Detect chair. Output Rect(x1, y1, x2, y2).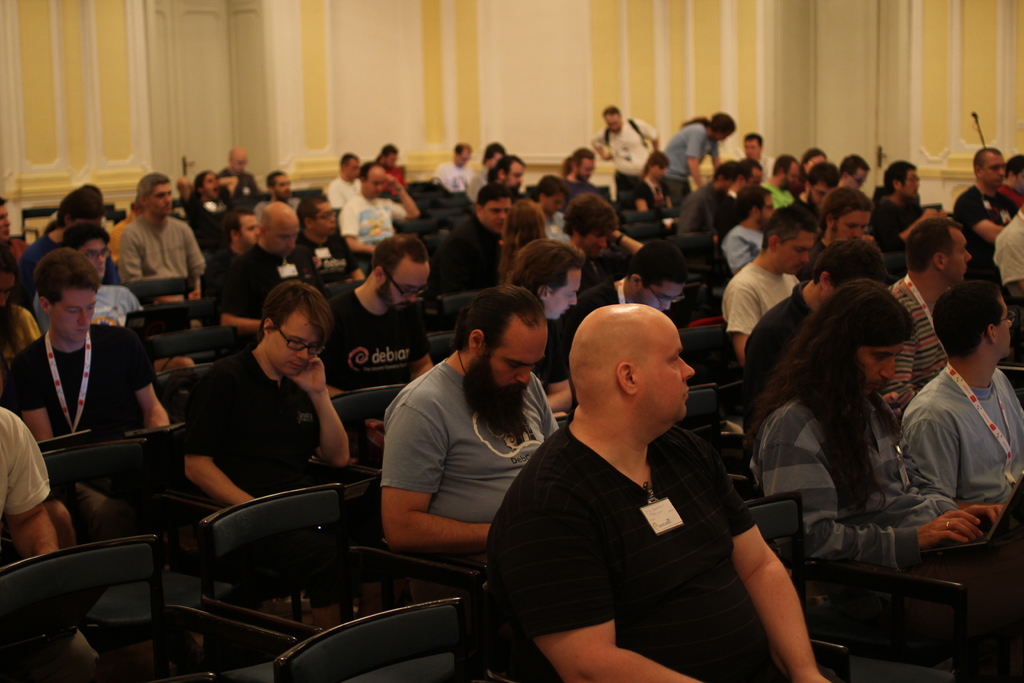
Rect(269, 598, 497, 682).
